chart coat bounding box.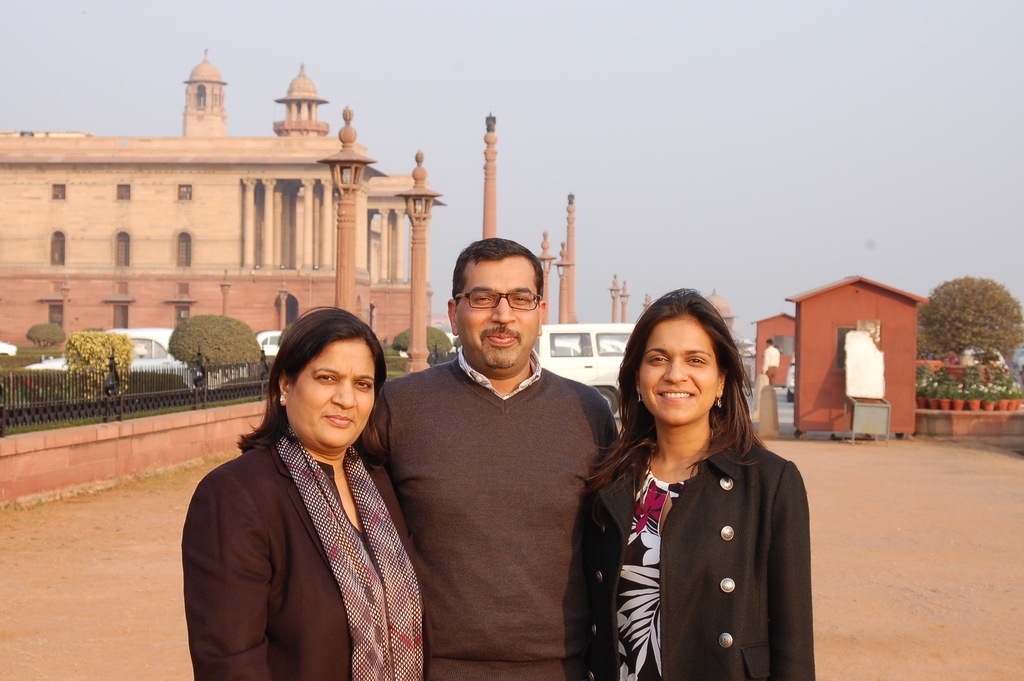
Charted: 592:369:813:680.
